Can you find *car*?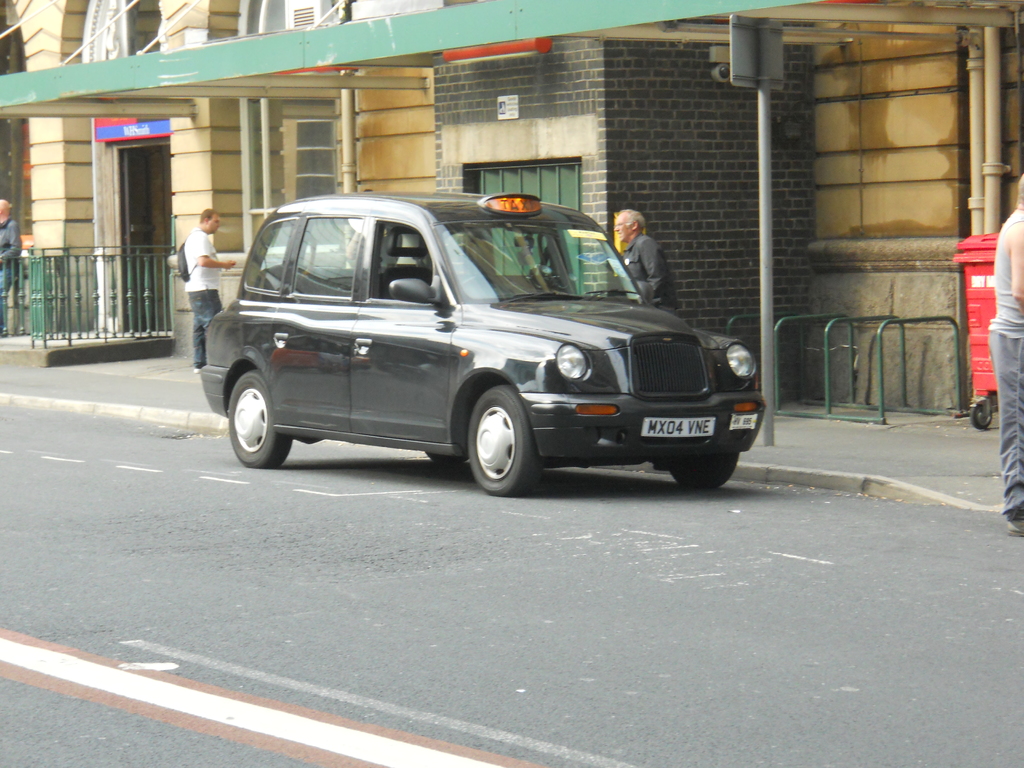
Yes, bounding box: pyautogui.locateOnScreen(201, 191, 762, 497).
